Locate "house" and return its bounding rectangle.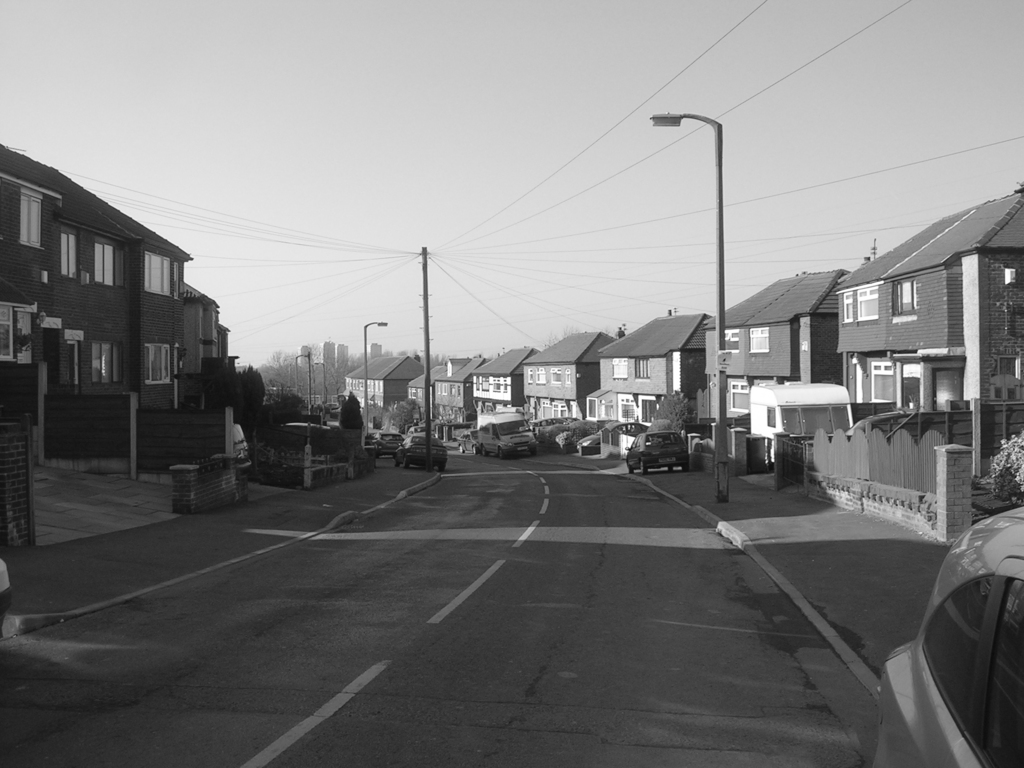
Rect(0, 142, 193, 470).
